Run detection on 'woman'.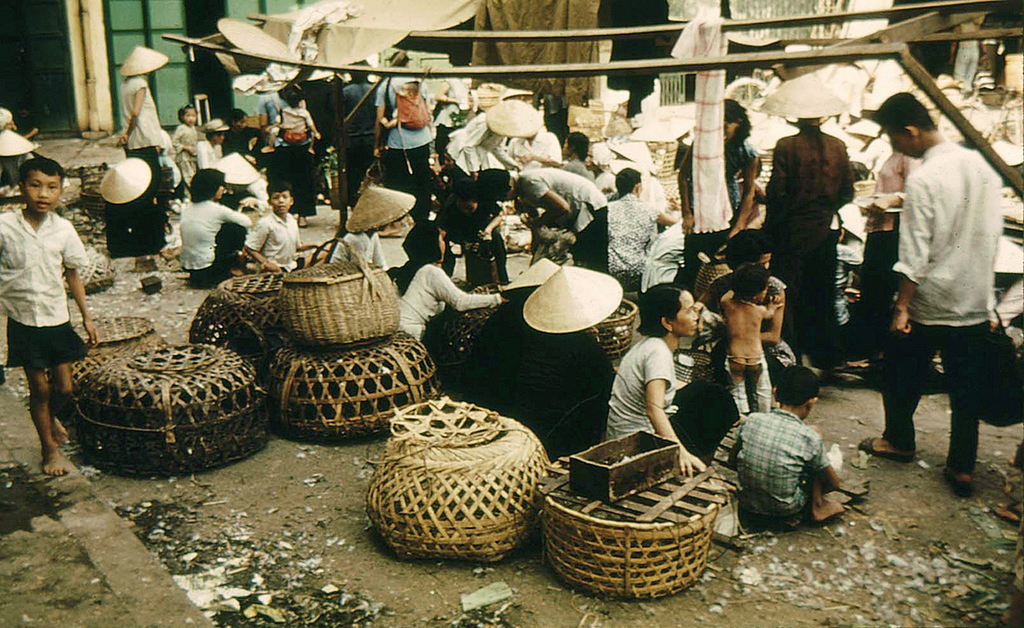
Result: box(677, 100, 758, 279).
